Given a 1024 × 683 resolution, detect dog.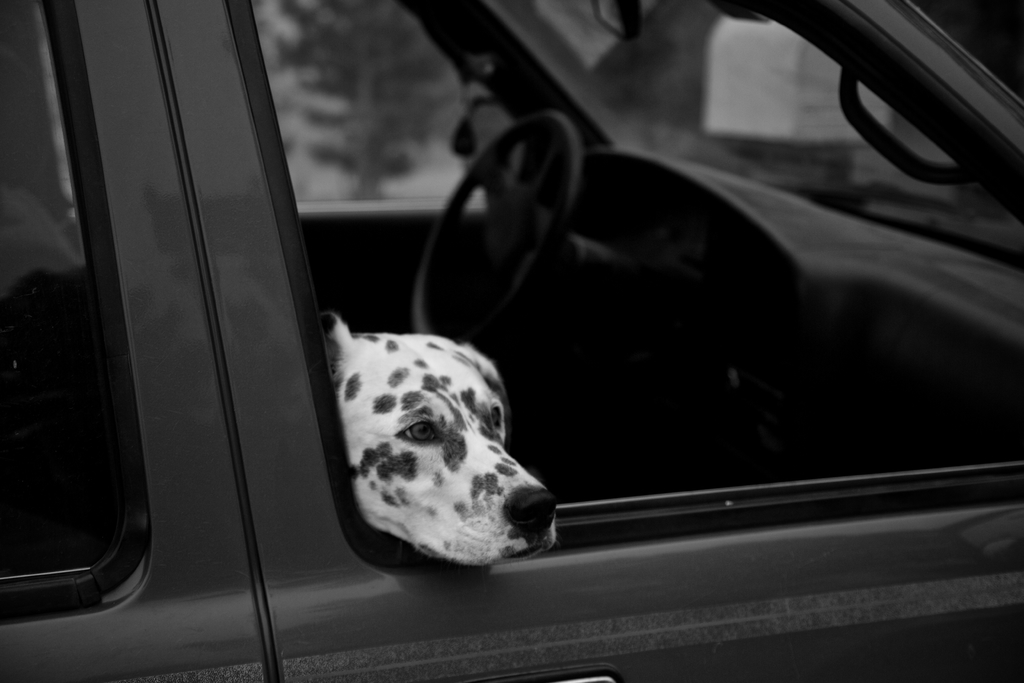
{"left": 319, "top": 312, "right": 556, "bottom": 568}.
